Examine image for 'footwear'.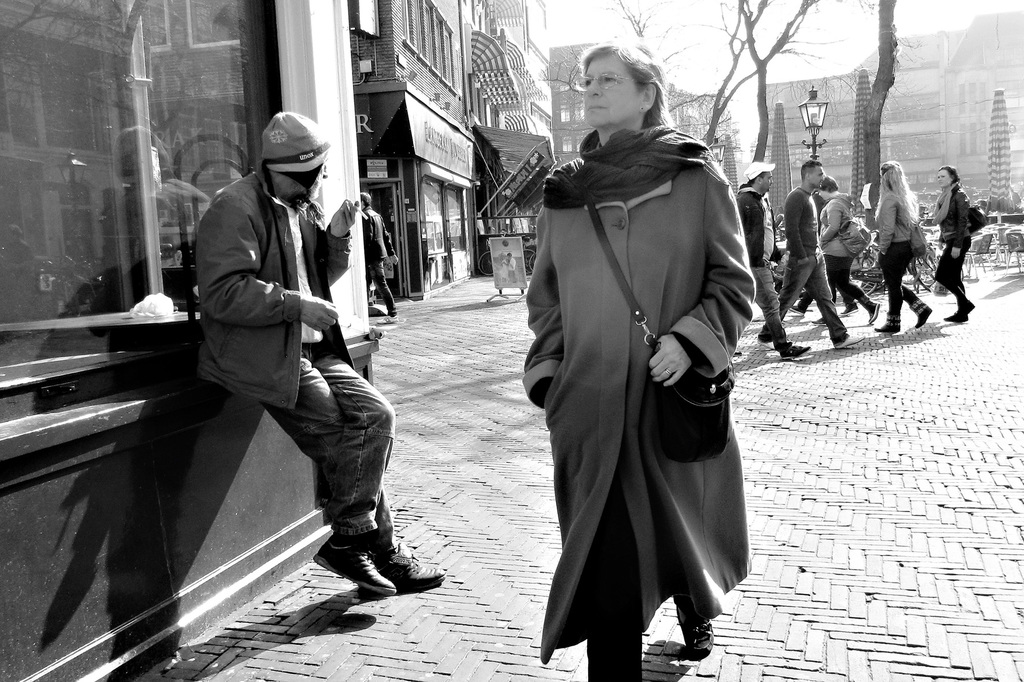
Examination result: box=[871, 319, 902, 333].
